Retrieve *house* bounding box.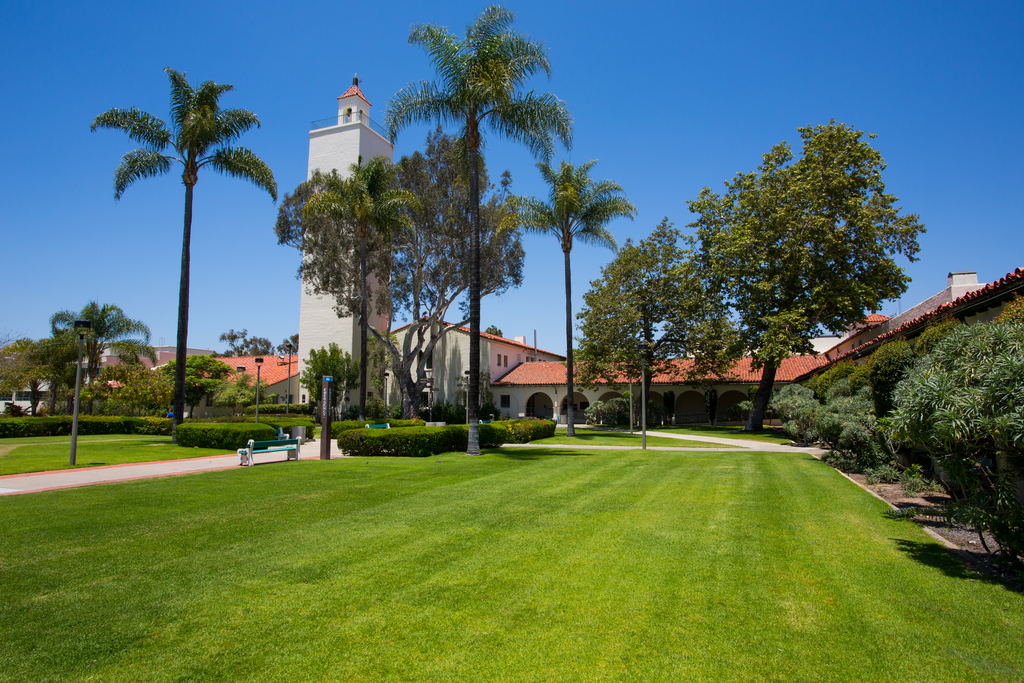
Bounding box: [387, 313, 547, 413].
